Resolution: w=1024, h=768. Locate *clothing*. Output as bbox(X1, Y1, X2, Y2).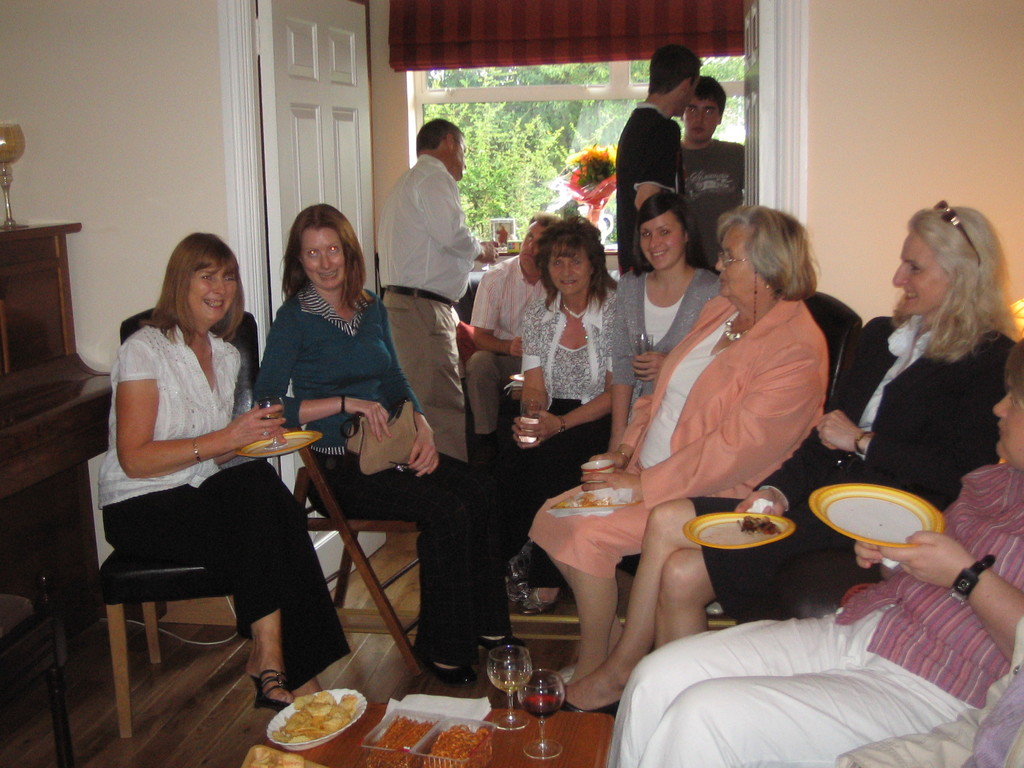
bbox(609, 262, 726, 390).
